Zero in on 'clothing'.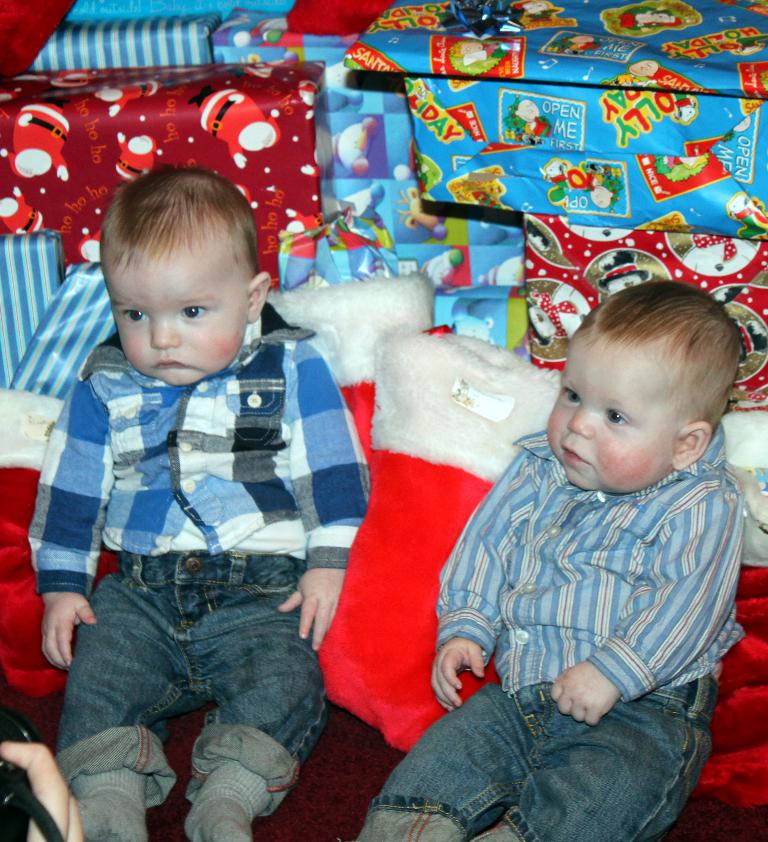
Zeroed in: 0,192,46,235.
